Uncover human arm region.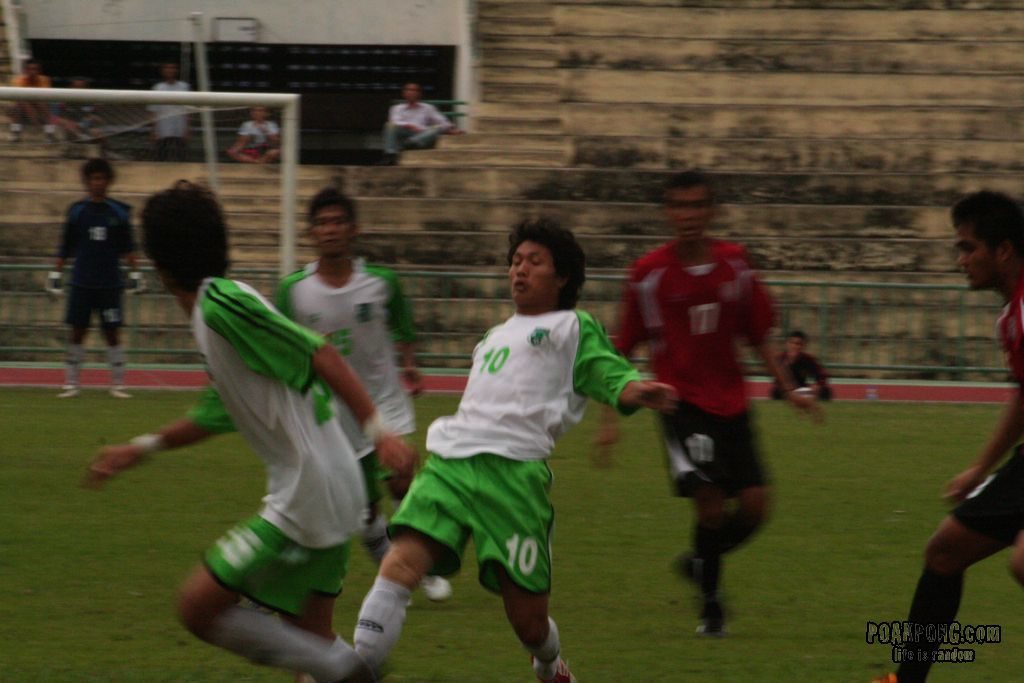
Uncovered: <bbox>944, 314, 1021, 507</bbox>.
